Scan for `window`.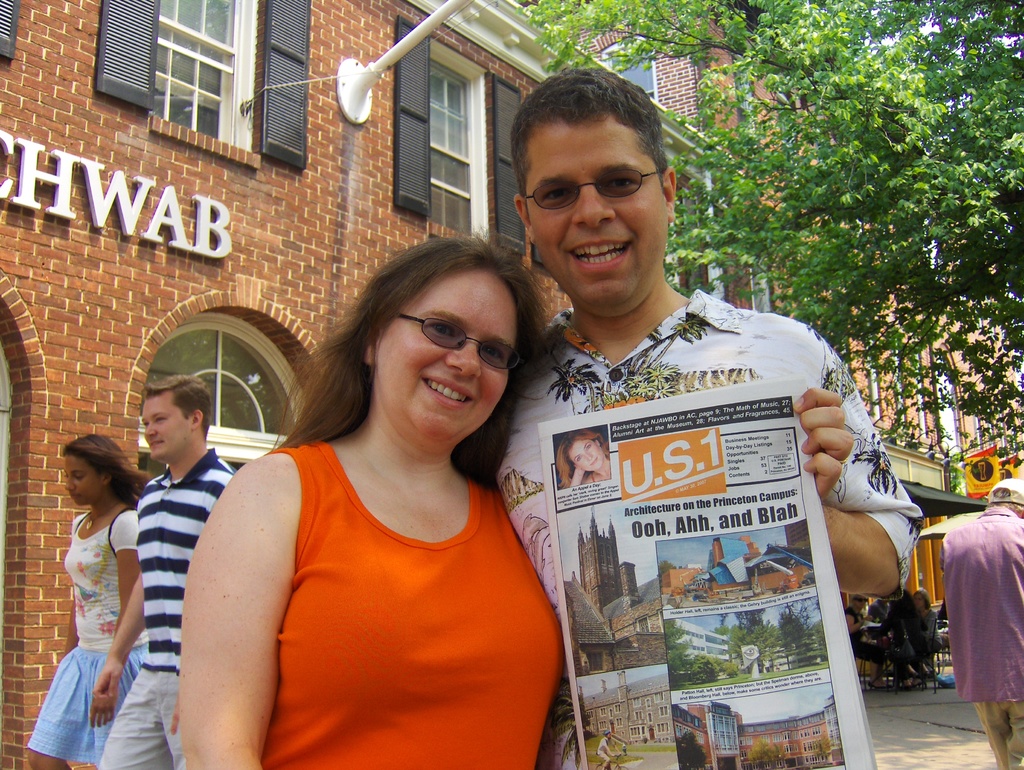
Scan result: <box>436,45,493,237</box>.
